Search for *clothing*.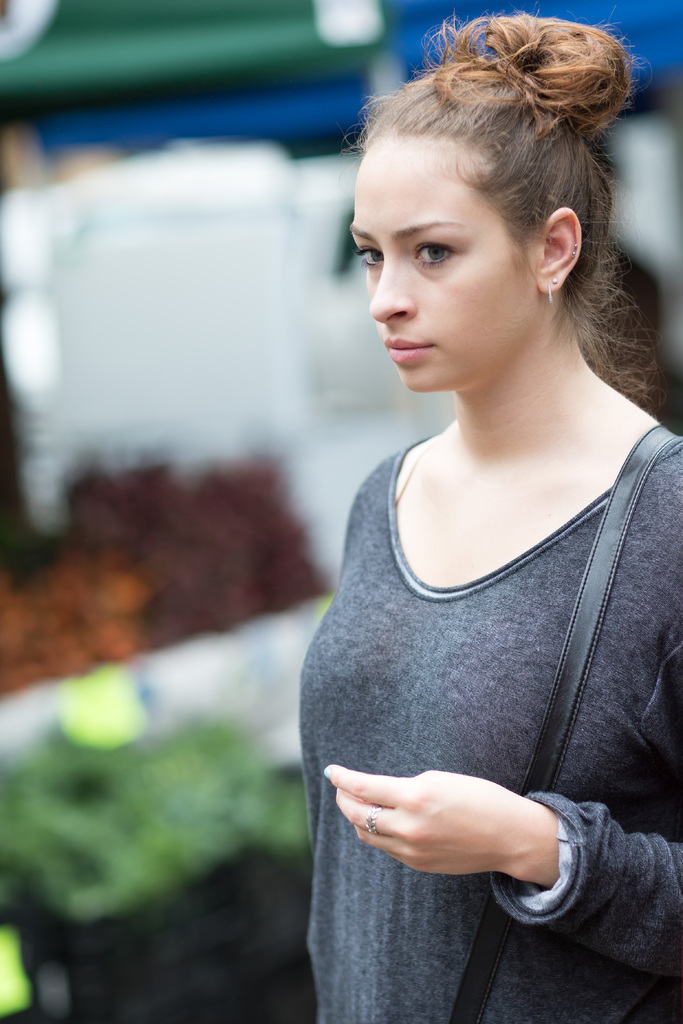
Found at 299, 428, 682, 1019.
